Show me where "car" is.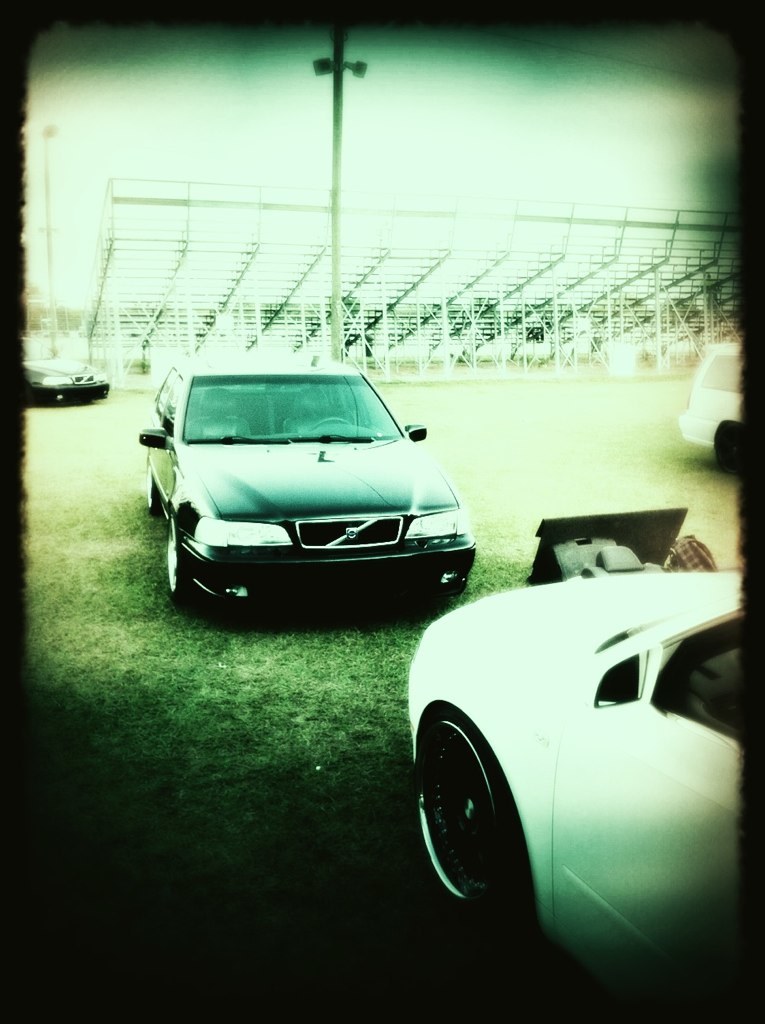
"car" is at x1=674 y1=345 x2=740 y2=476.
